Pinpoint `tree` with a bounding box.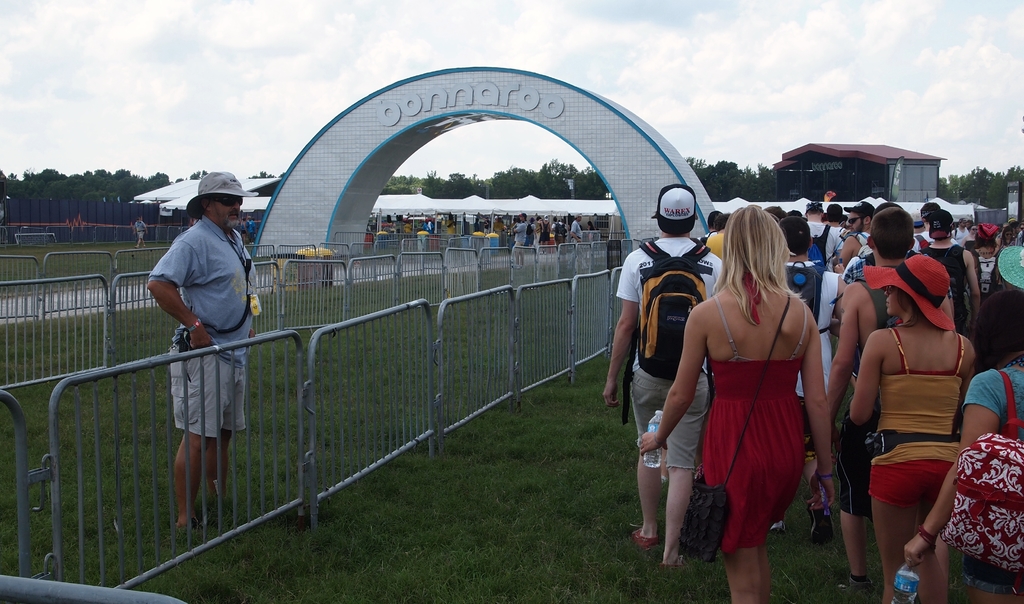
rect(0, 166, 47, 202).
